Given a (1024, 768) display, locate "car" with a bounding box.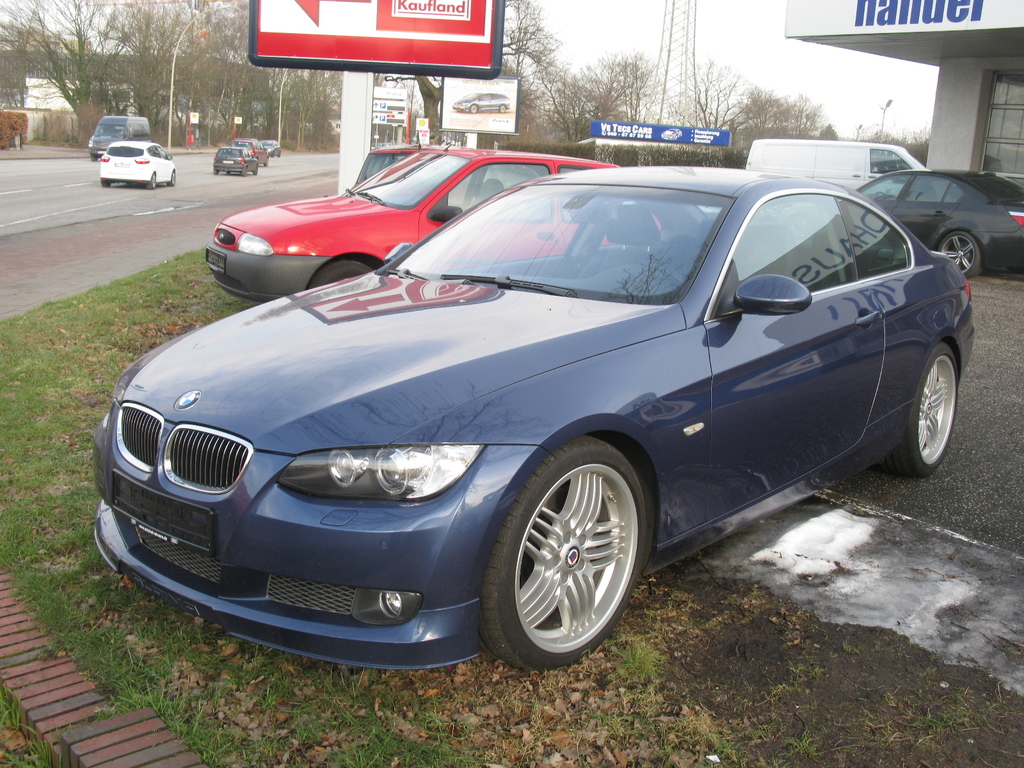
Located: locate(850, 171, 1023, 276).
